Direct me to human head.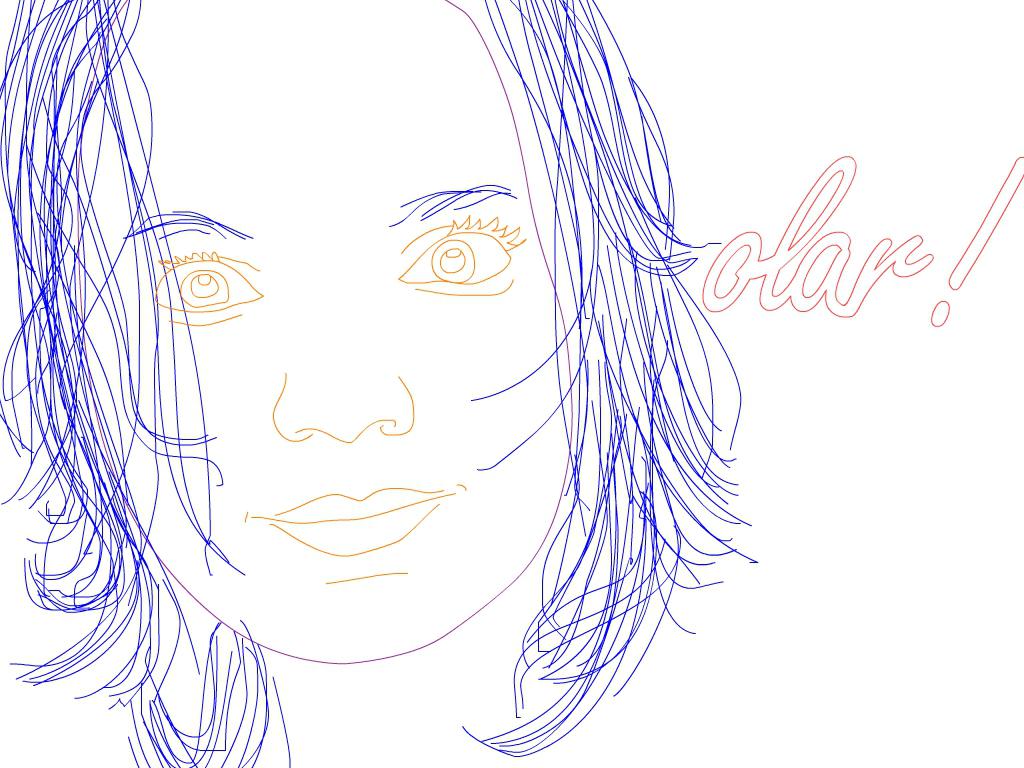
Direction: 0,0,761,766.
